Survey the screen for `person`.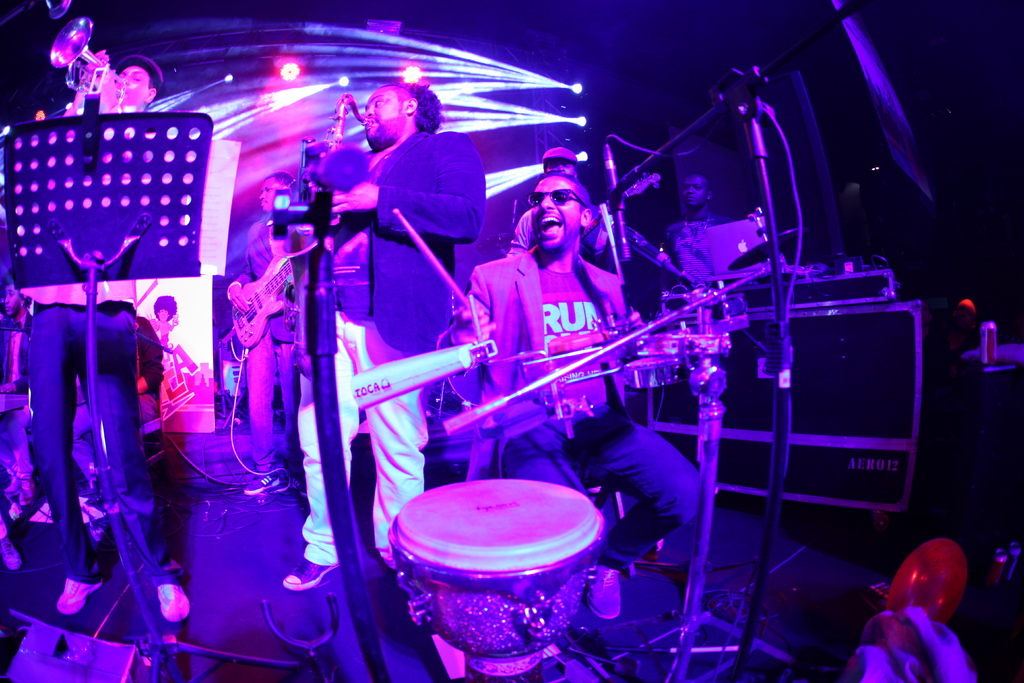
Survey found: Rect(653, 163, 758, 328).
